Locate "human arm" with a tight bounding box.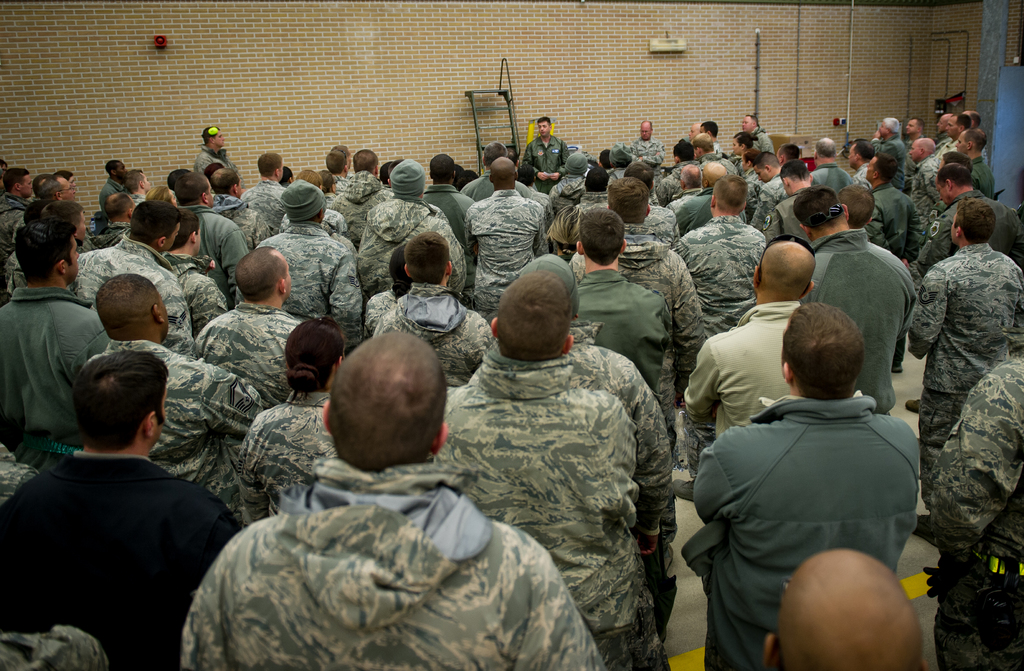
BBox(760, 207, 779, 246).
